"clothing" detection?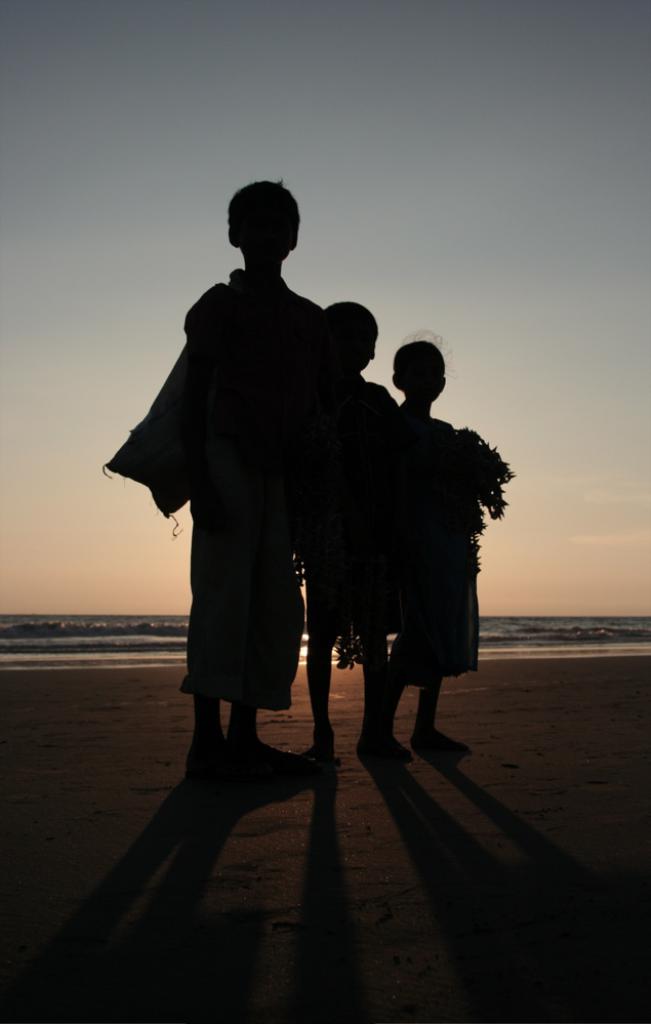
crop(300, 379, 402, 640)
